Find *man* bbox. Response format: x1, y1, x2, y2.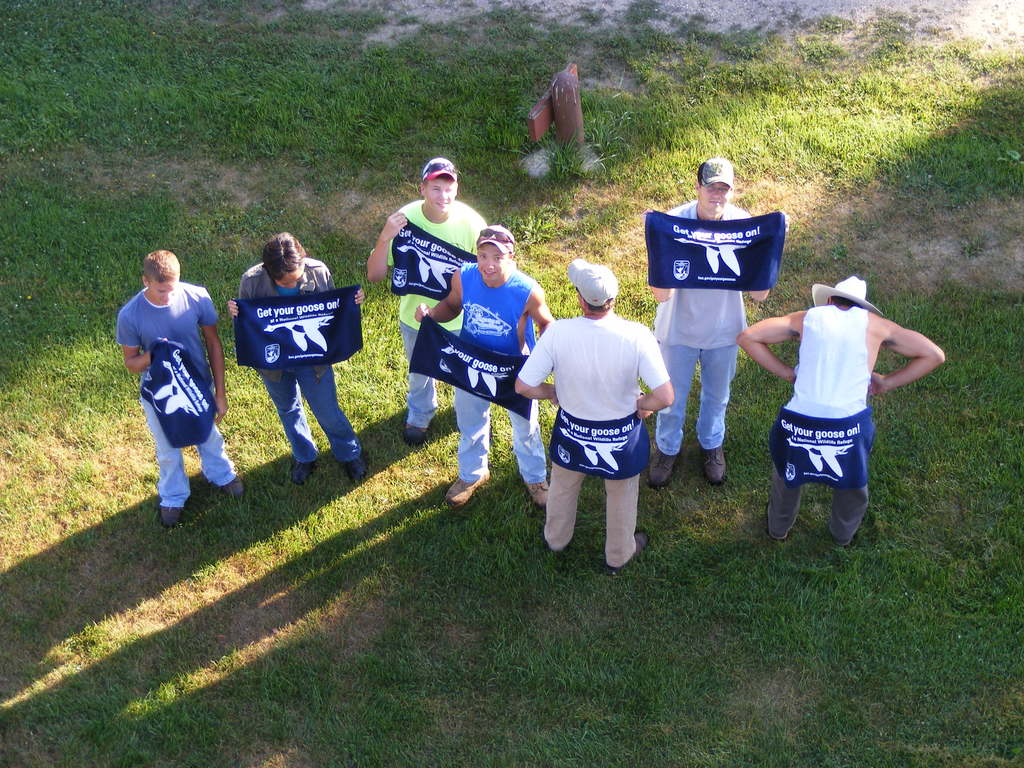
529, 253, 676, 578.
